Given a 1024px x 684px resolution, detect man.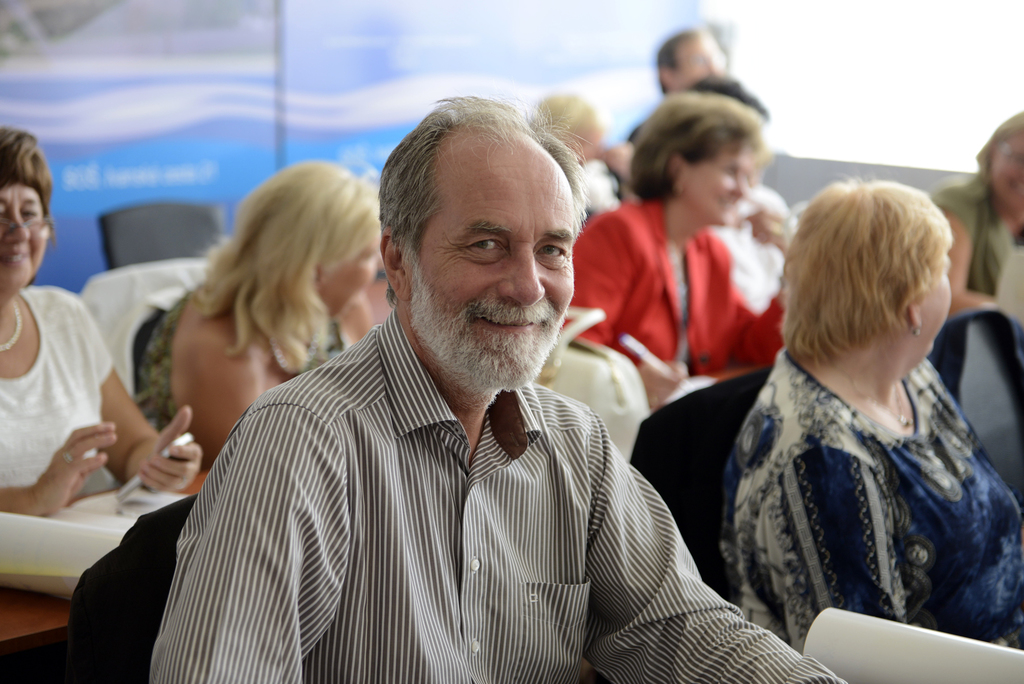
(left=630, top=27, right=721, bottom=148).
